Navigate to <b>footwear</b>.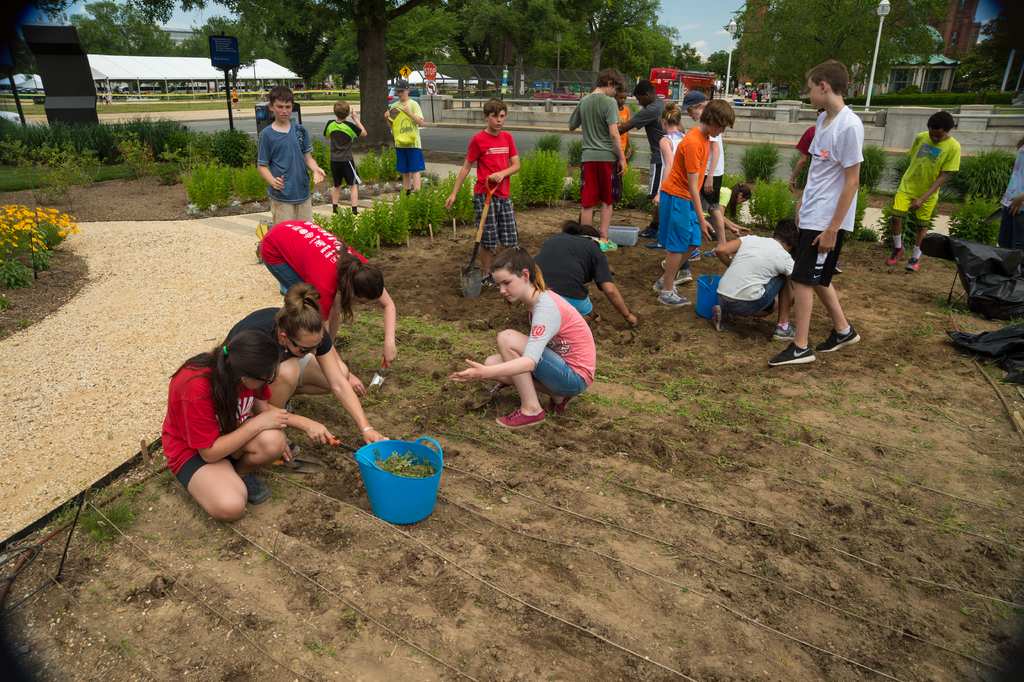
Navigation target: l=905, t=254, r=921, b=271.
